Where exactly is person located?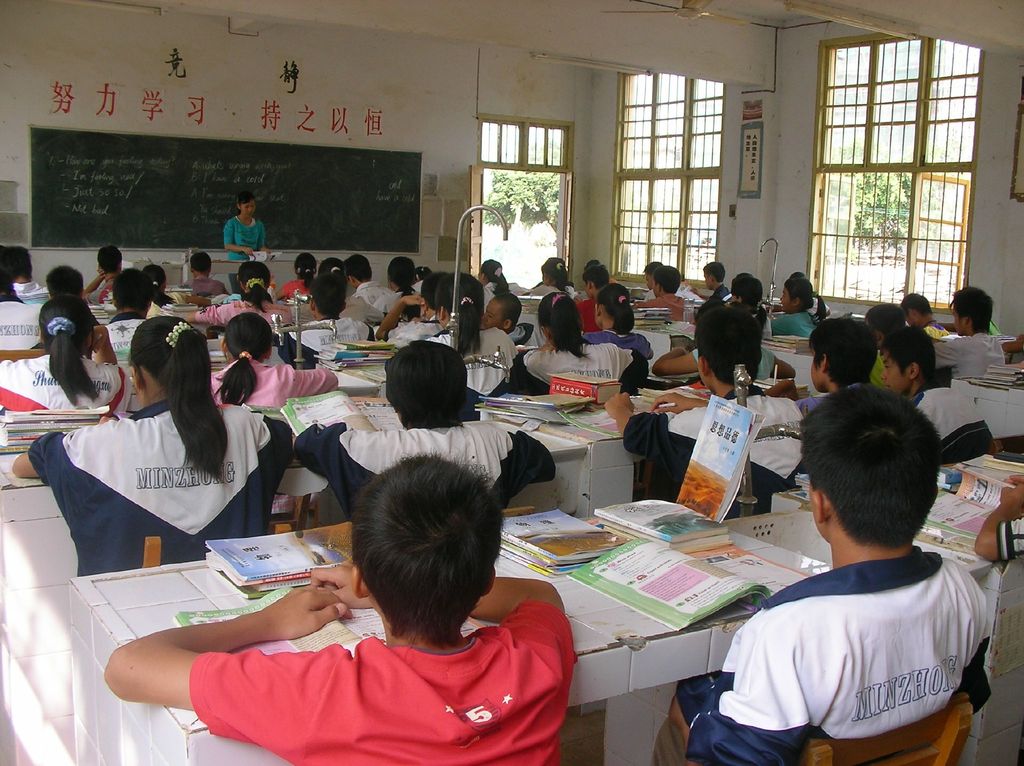
Its bounding box is <box>221,191,273,293</box>.
